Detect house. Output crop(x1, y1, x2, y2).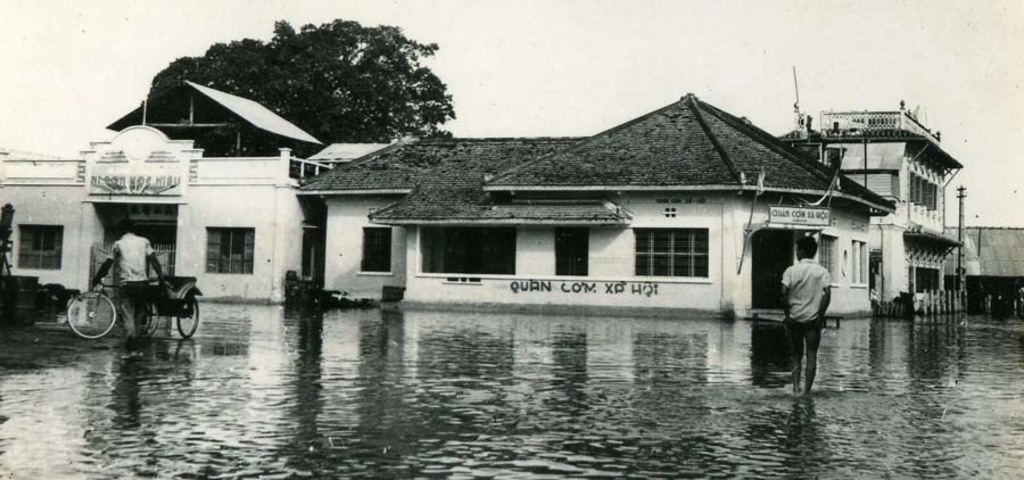
crop(0, 76, 324, 307).
